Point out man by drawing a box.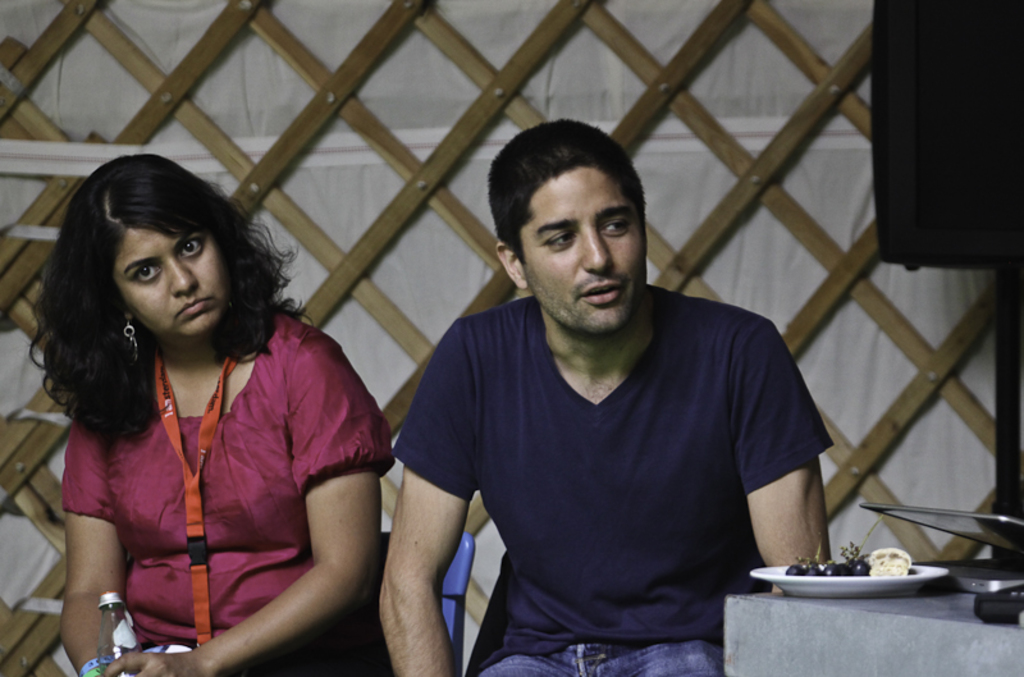
(x1=367, y1=133, x2=823, y2=660).
